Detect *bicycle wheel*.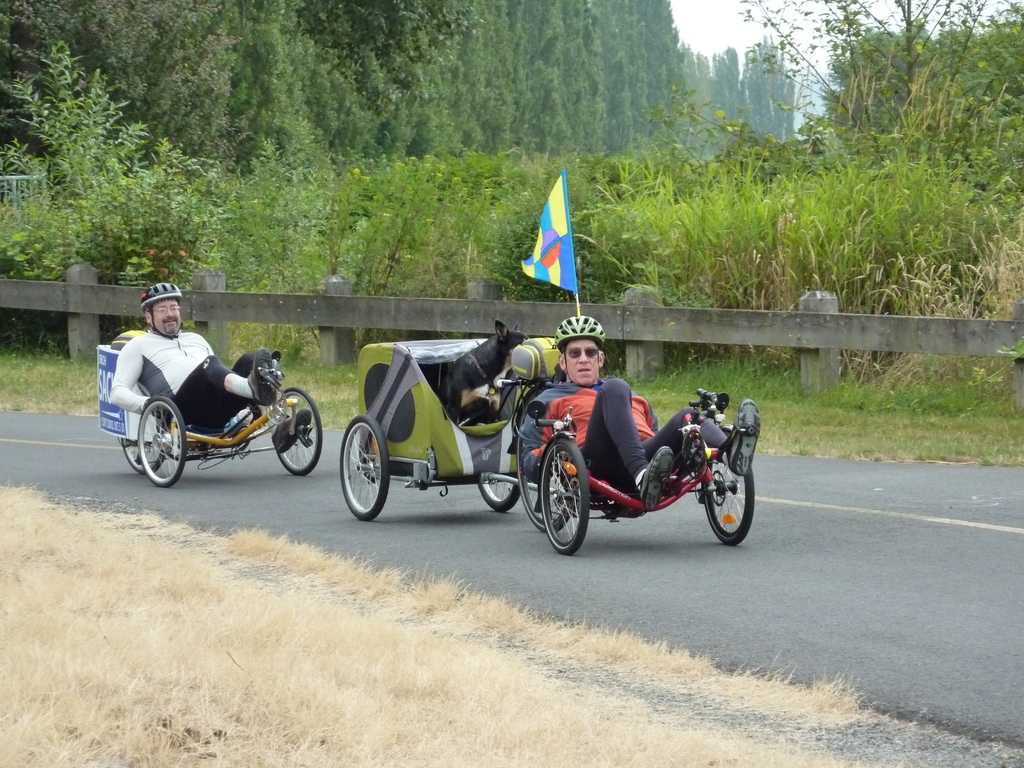
Detected at crop(134, 396, 189, 489).
